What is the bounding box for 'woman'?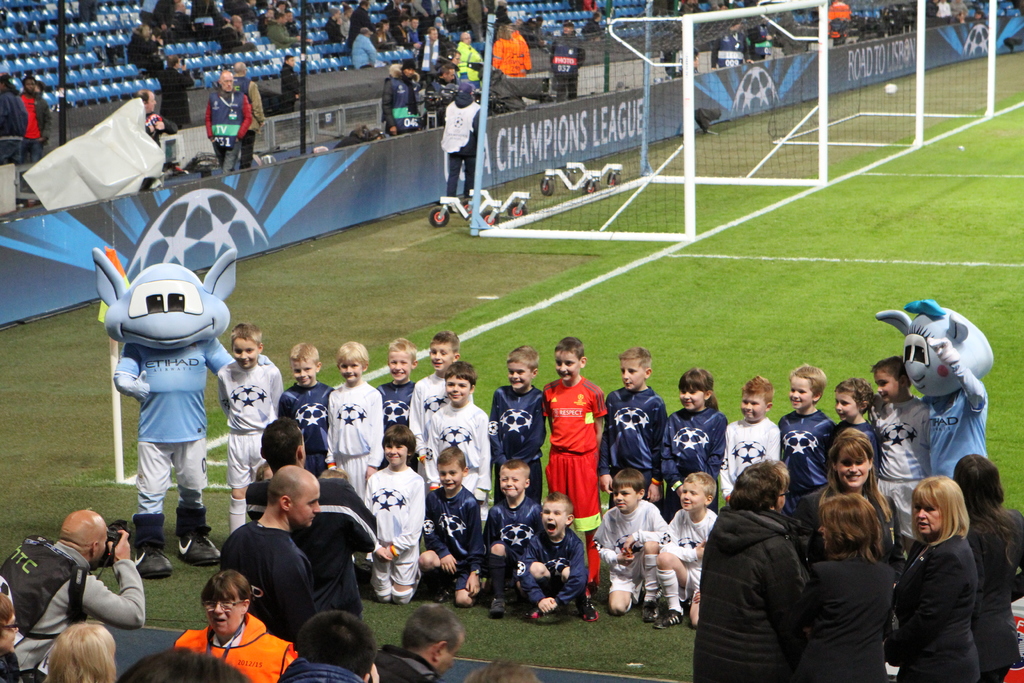
790,426,902,567.
